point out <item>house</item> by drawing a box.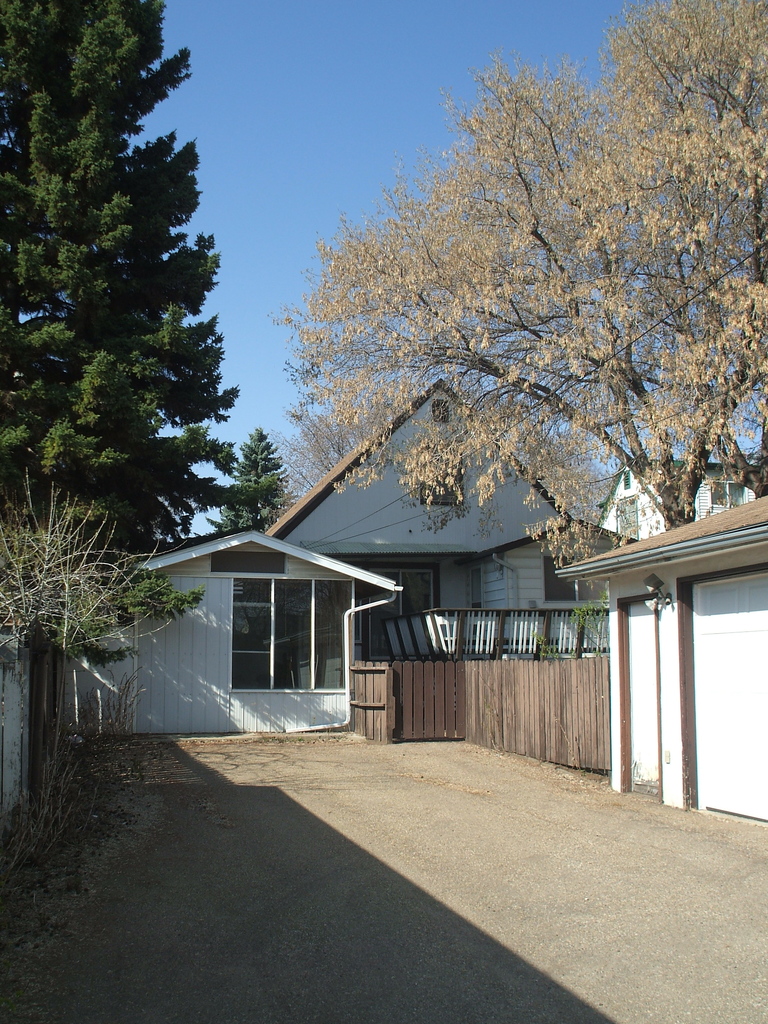
x1=56 y1=376 x2=639 y2=743.
